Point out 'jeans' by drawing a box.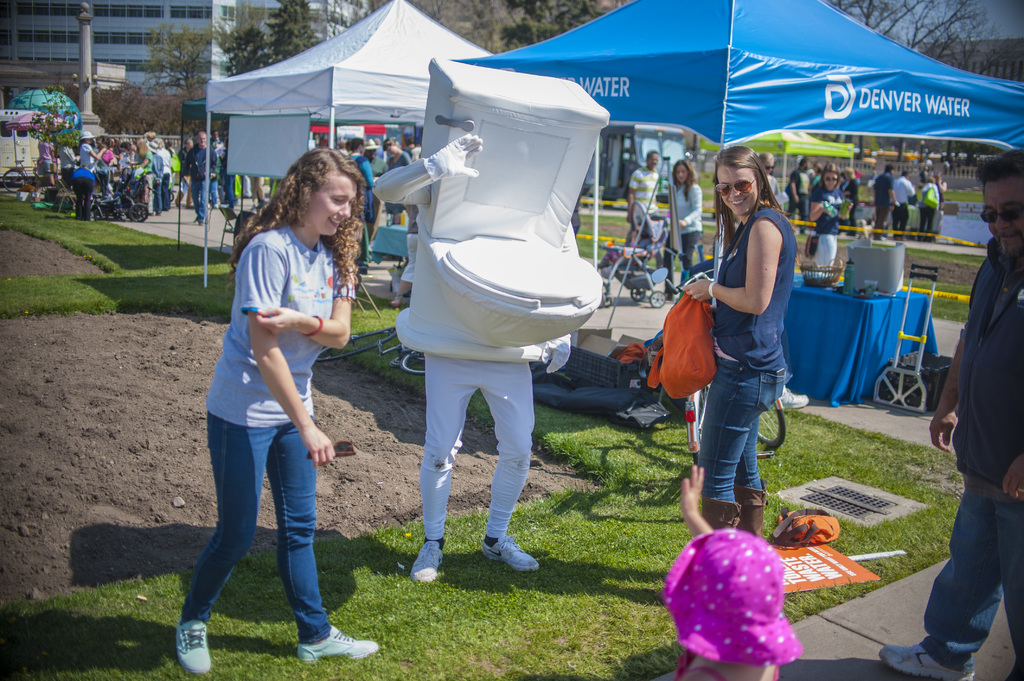
box(913, 482, 1023, 680).
